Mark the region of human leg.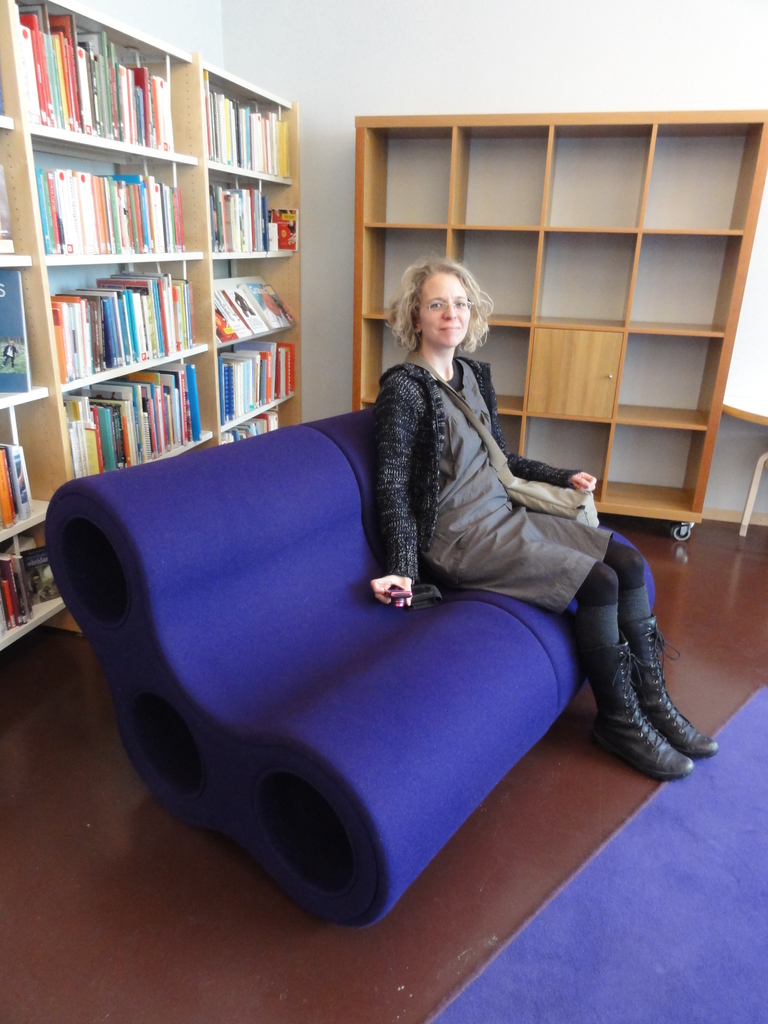
Region: [610, 536, 718, 751].
